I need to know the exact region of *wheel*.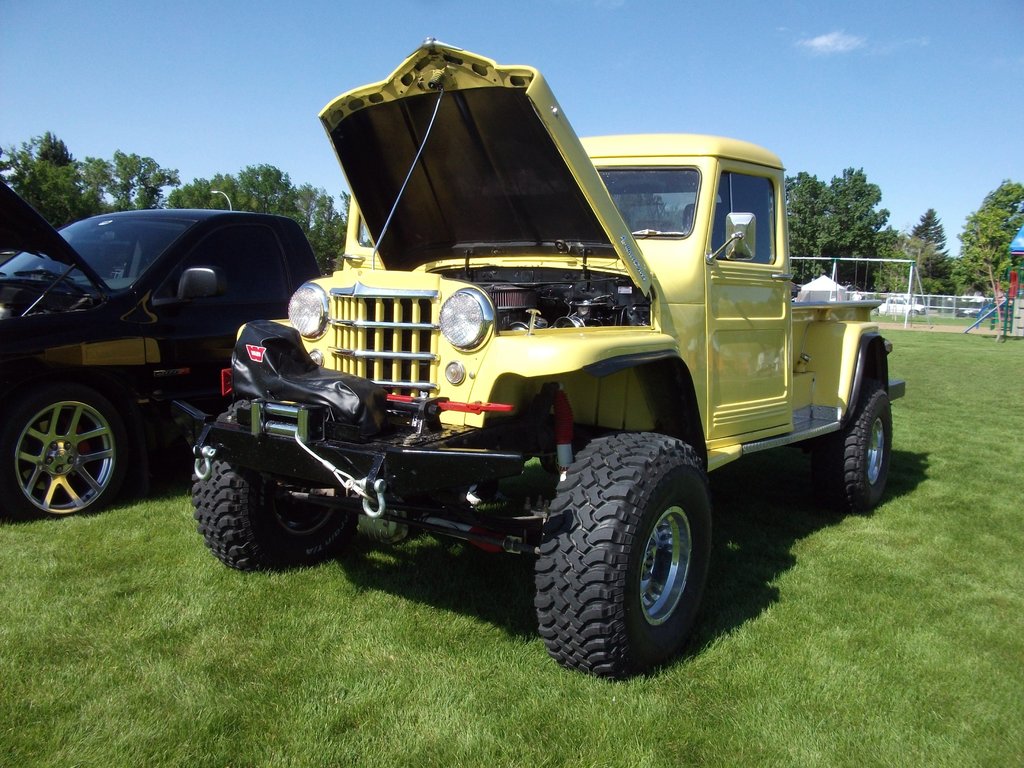
Region: bbox=[4, 387, 130, 523].
